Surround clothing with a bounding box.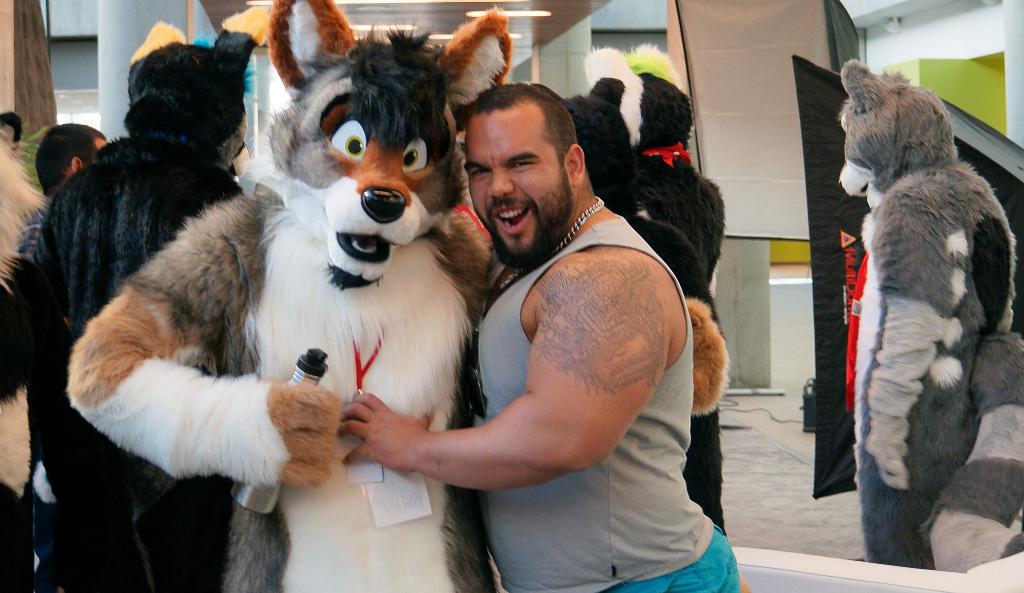
<region>9, 173, 39, 256</region>.
